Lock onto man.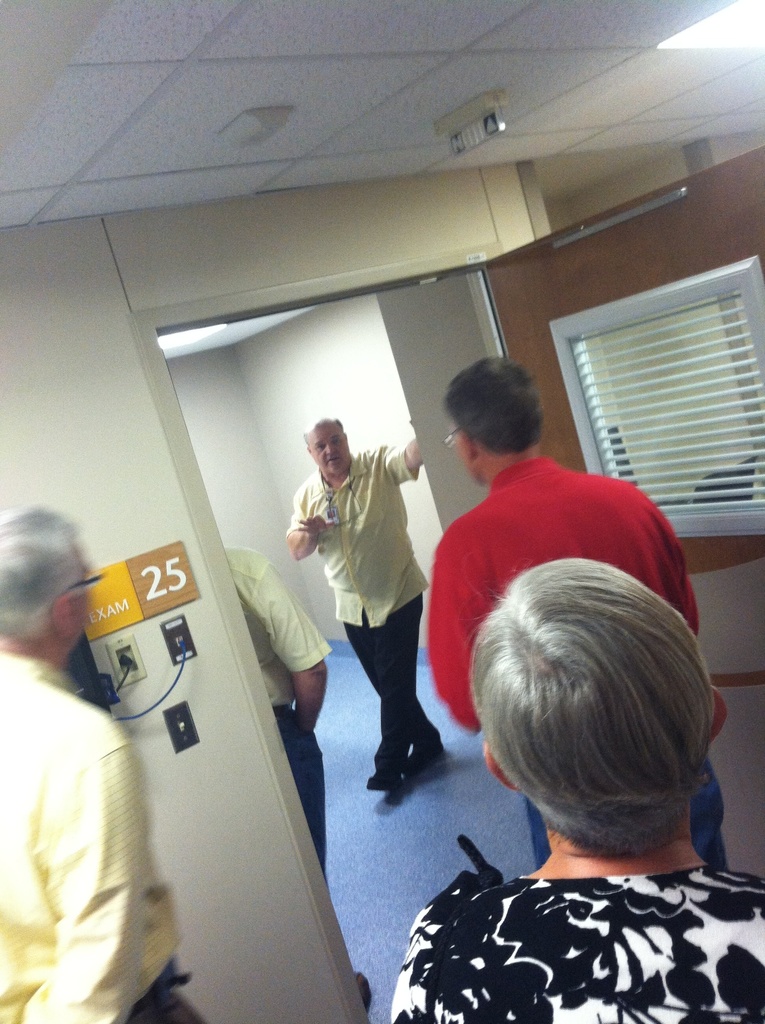
Locked: [x1=224, y1=541, x2=328, y2=868].
